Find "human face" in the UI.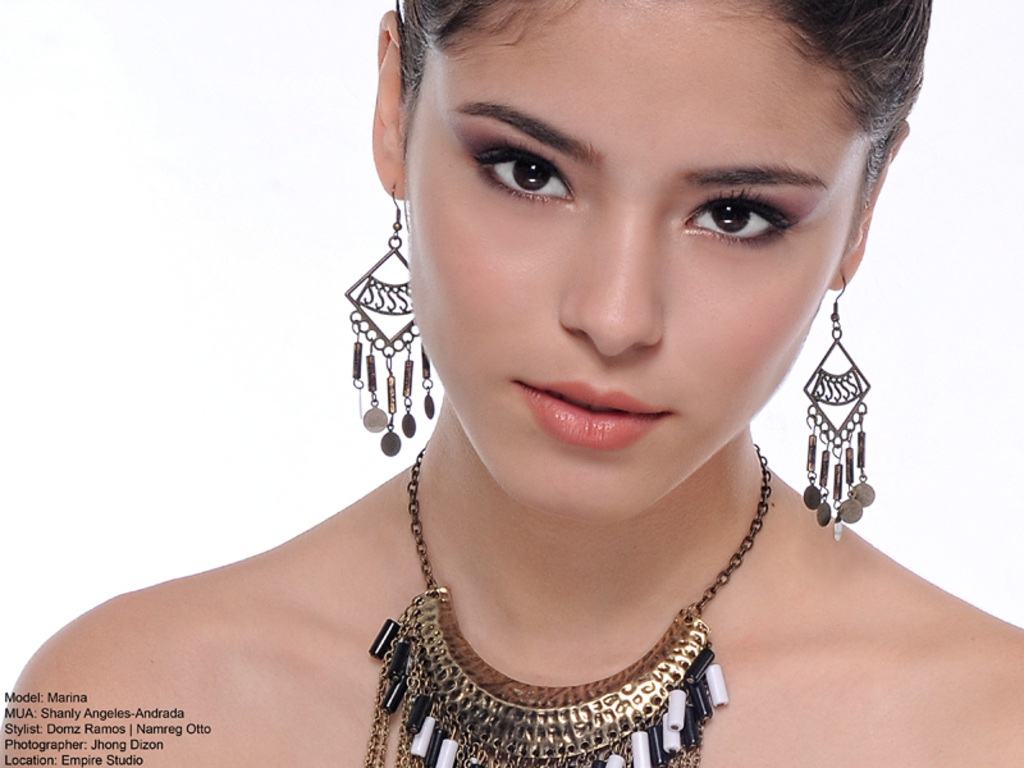
UI element at [410,0,868,521].
